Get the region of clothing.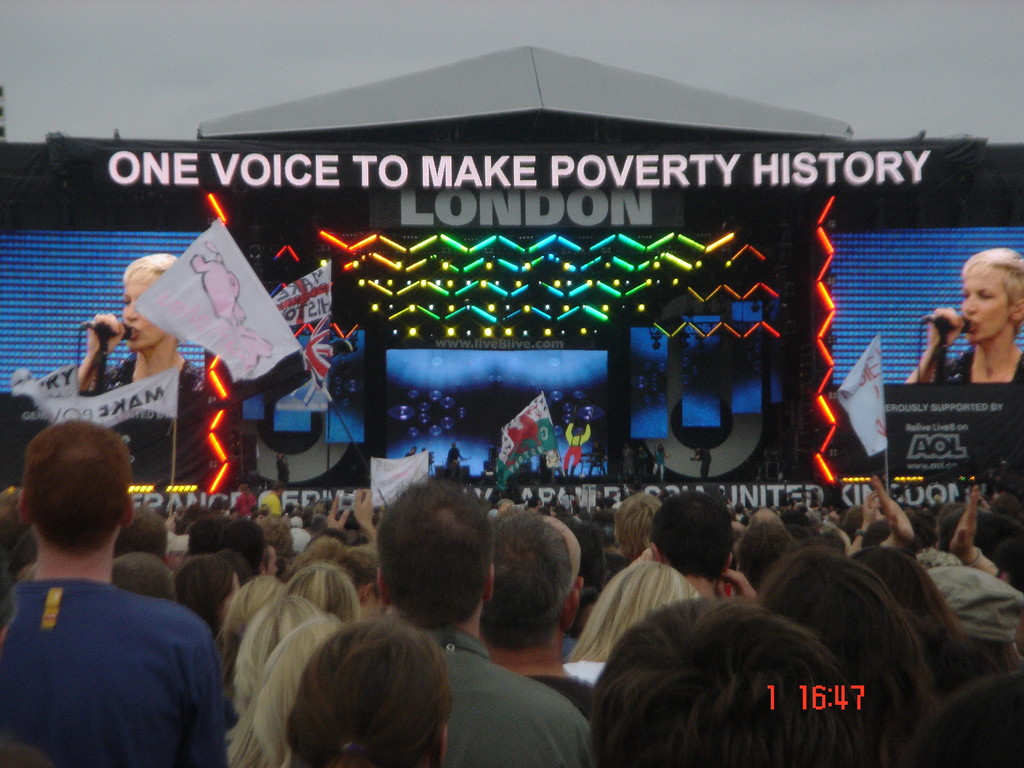
(left=234, top=502, right=255, bottom=522).
